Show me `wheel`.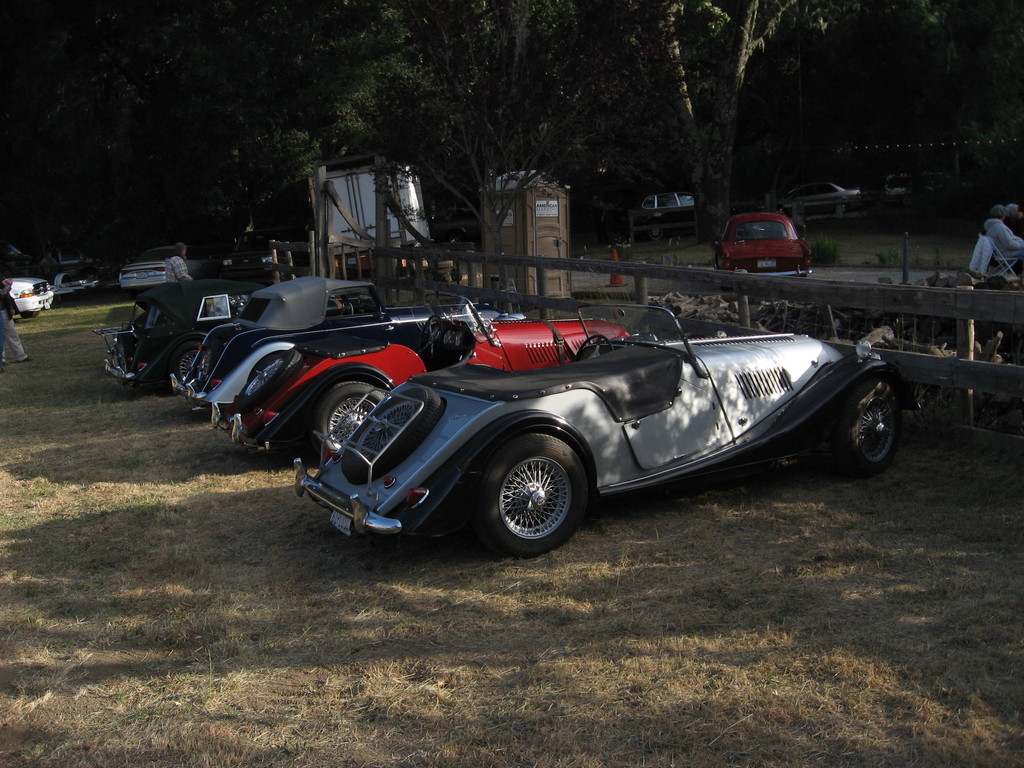
`wheel` is here: {"left": 844, "top": 387, "right": 915, "bottom": 479}.
